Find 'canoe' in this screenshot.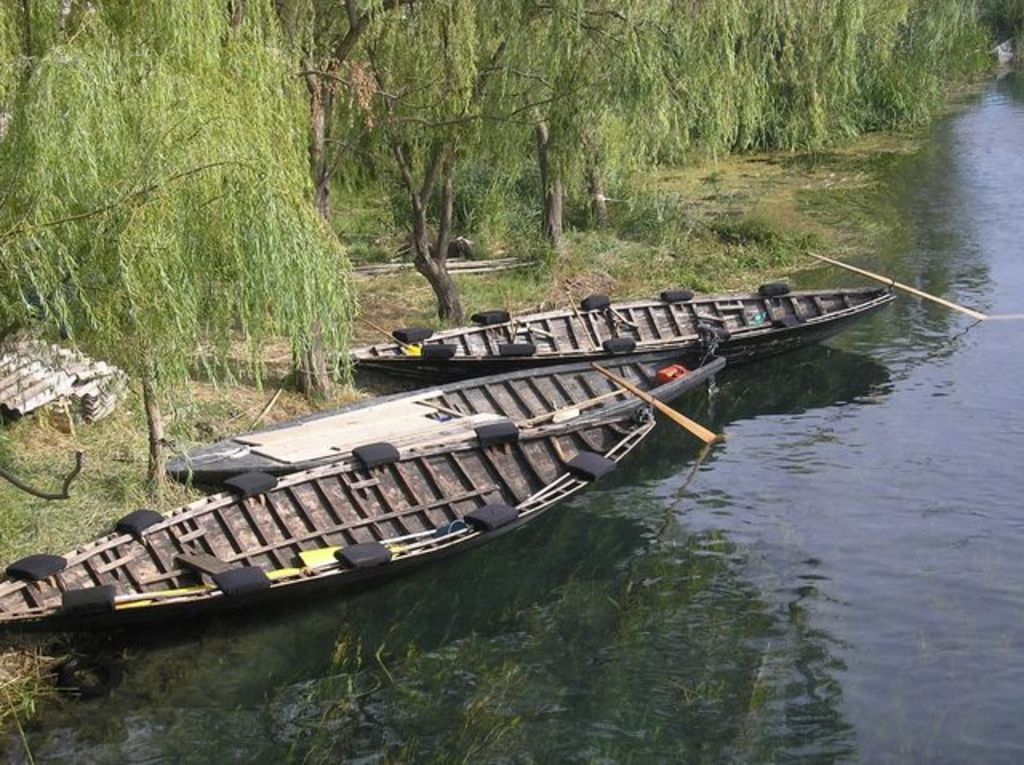
The bounding box for 'canoe' is <box>338,286,898,376</box>.
